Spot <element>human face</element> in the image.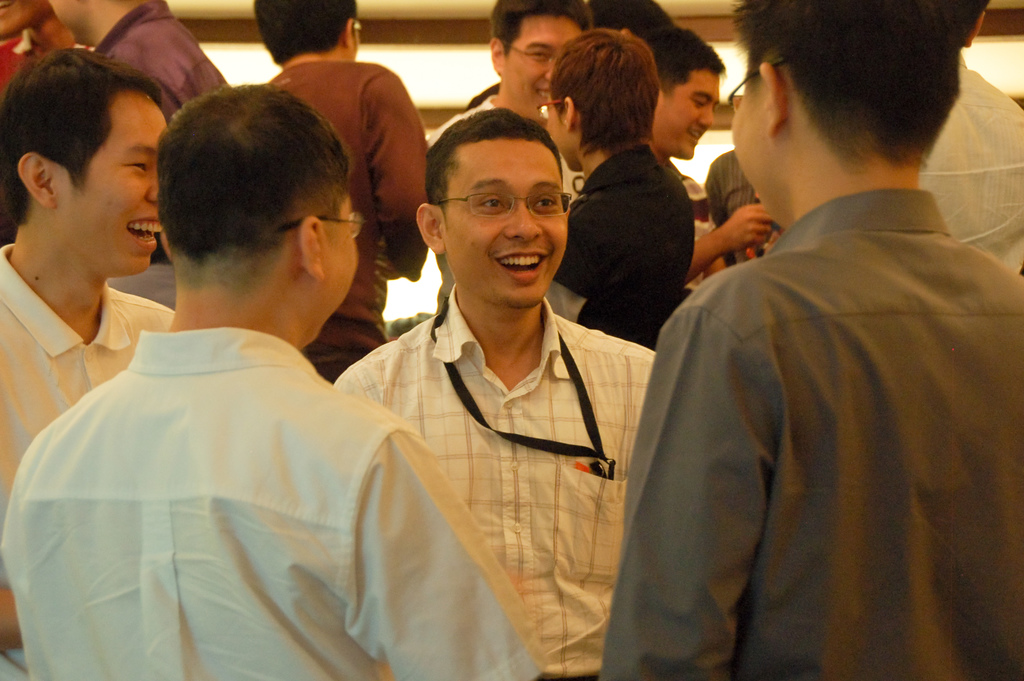
<element>human face</element> found at <box>504,17,577,120</box>.
